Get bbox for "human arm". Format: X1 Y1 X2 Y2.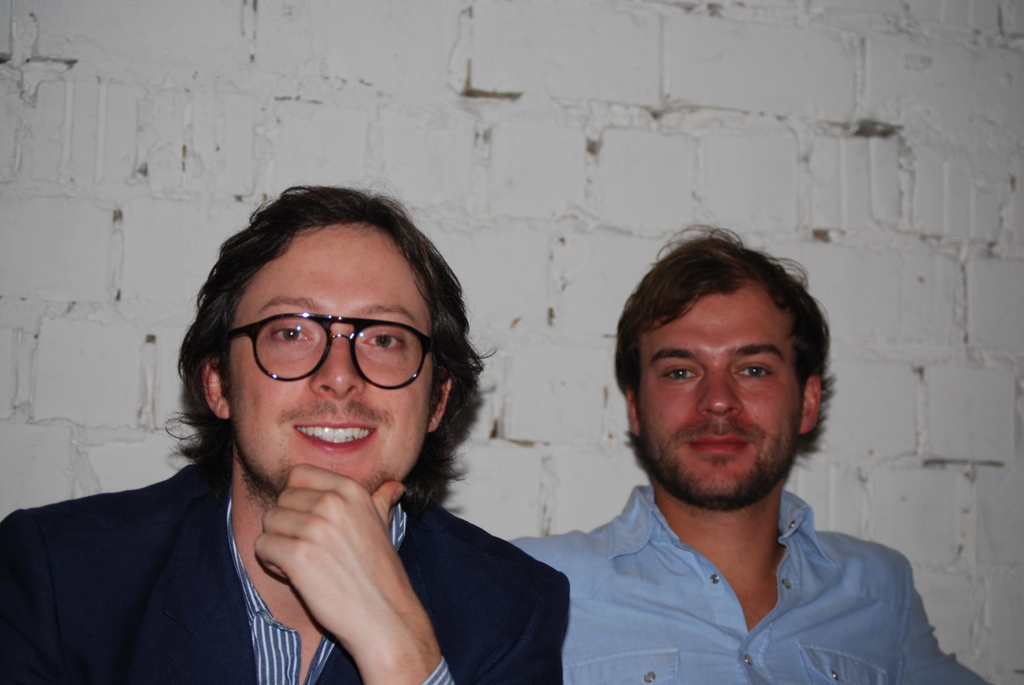
901 573 991 684.
